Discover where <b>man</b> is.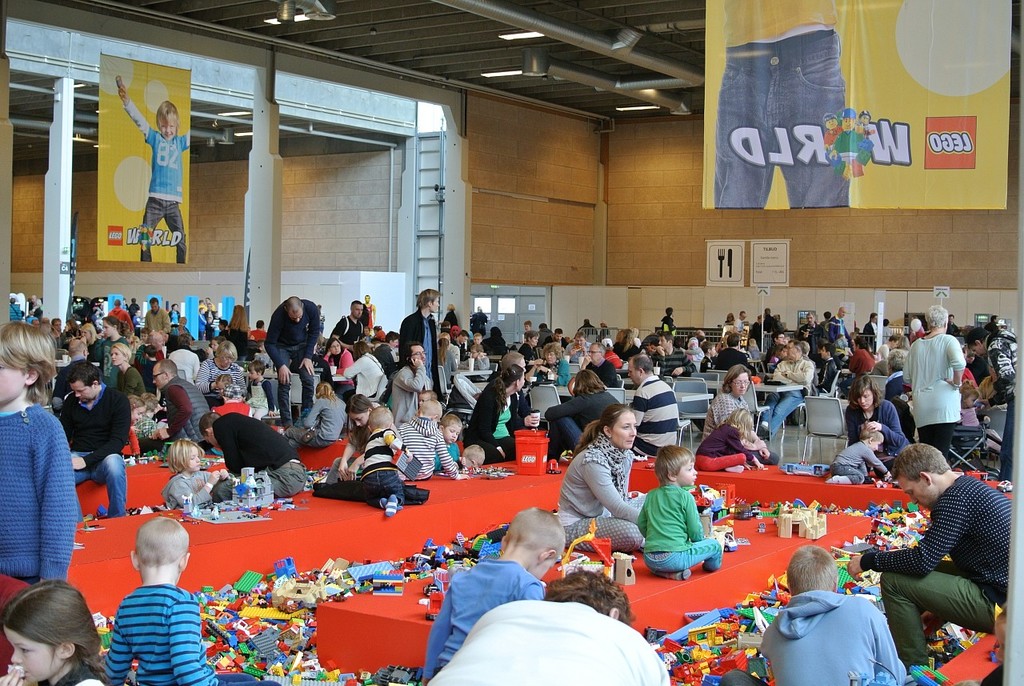
Discovered at 362/295/376/335.
